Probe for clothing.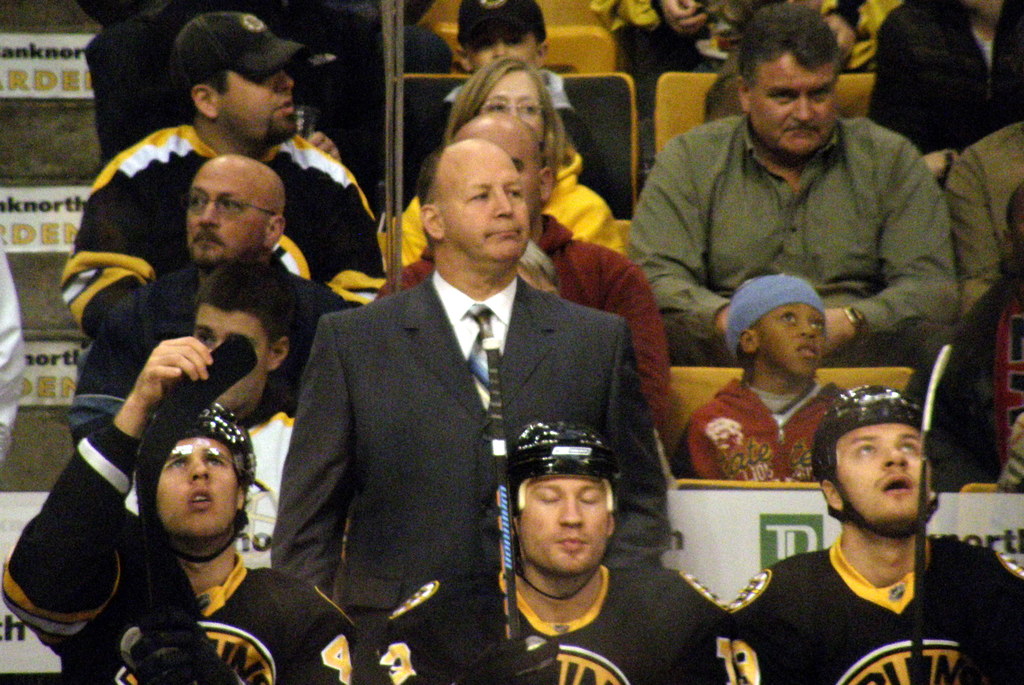
Probe result: (left=1, top=408, right=375, bottom=684).
